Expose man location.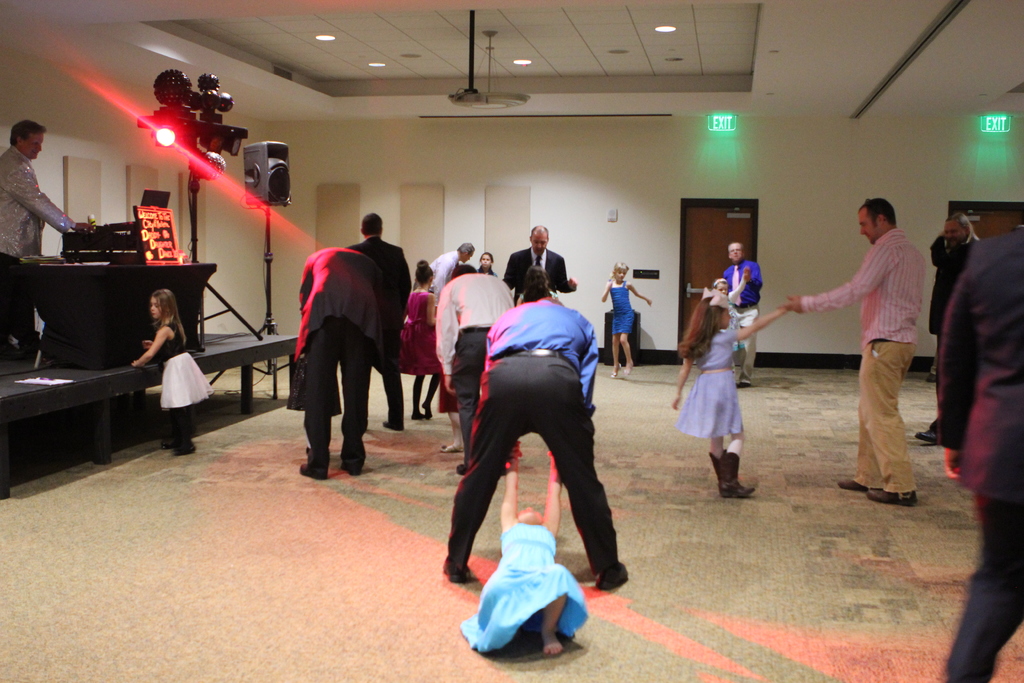
Exposed at locate(426, 241, 474, 309).
